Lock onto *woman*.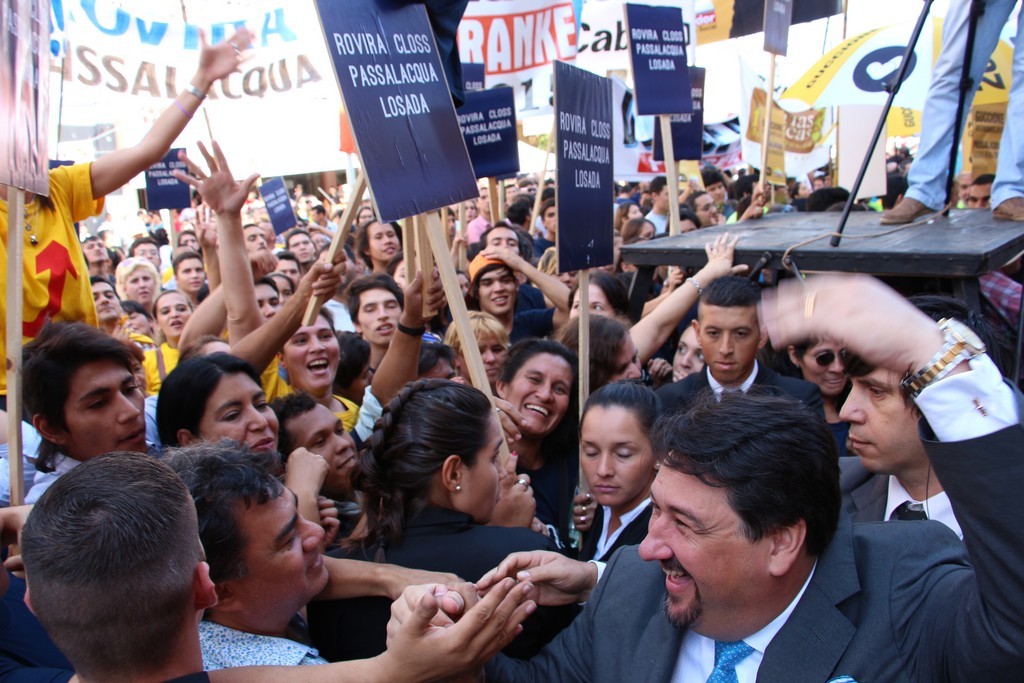
Locked: (159, 356, 340, 559).
